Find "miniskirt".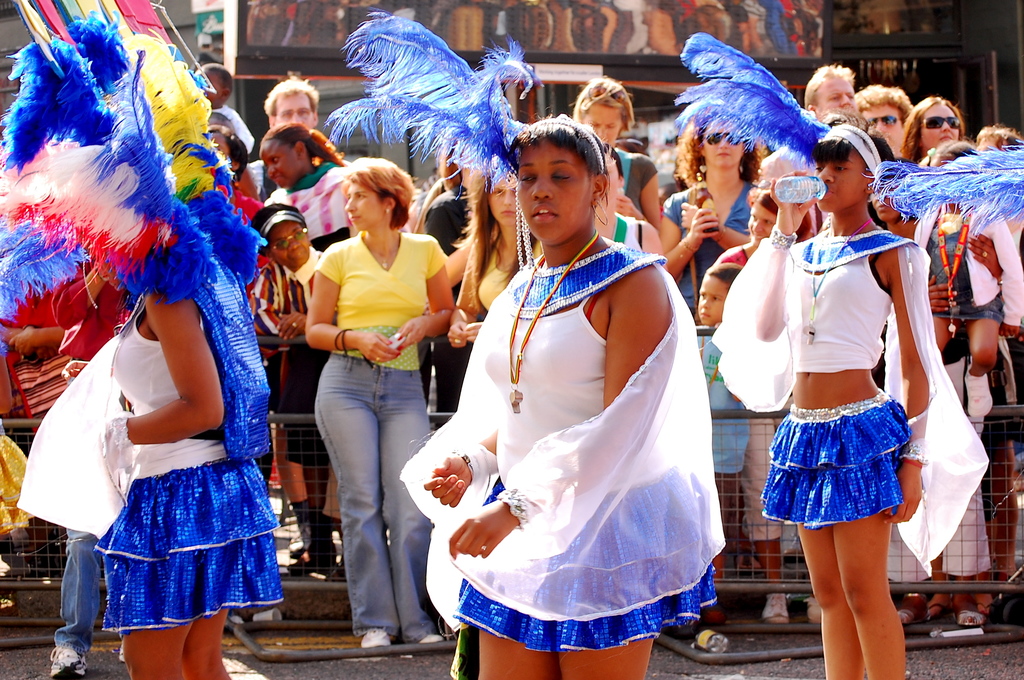
pyautogui.locateOnScreen(451, 468, 714, 654).
